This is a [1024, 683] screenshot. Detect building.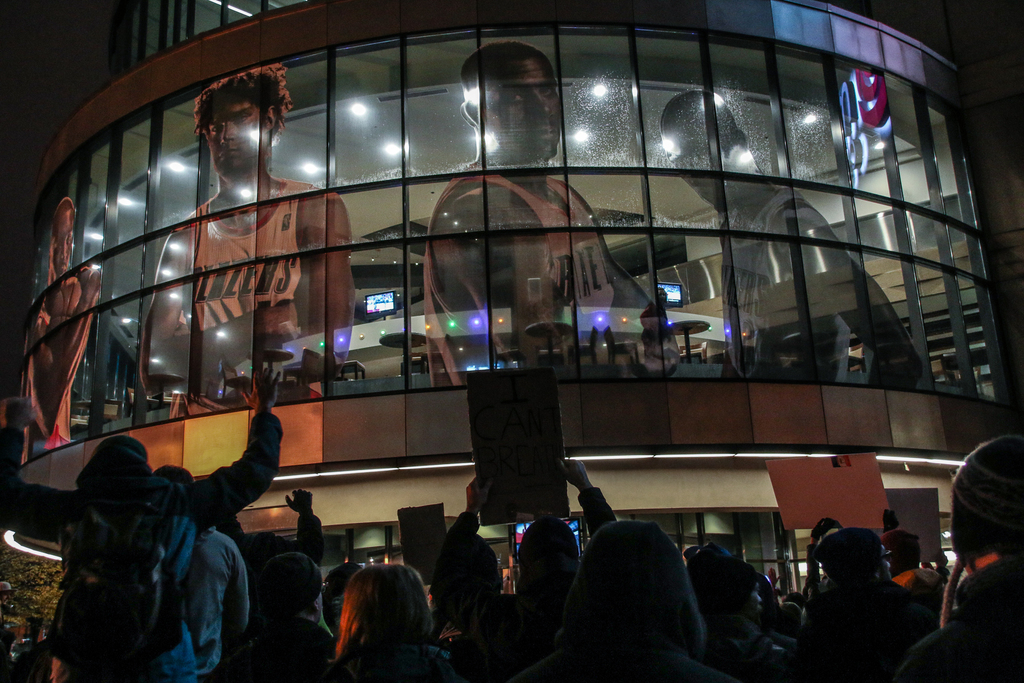
(left=0, top=0, right=1023, bottom=618).
